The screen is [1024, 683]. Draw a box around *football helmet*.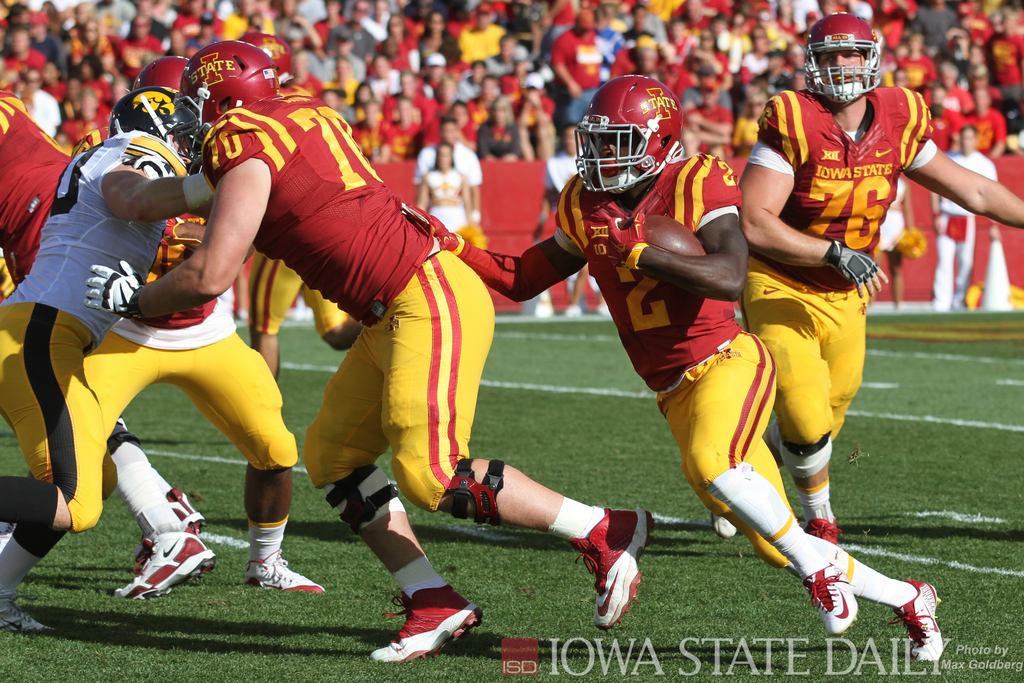
locate(574, 76, 696, 204).
